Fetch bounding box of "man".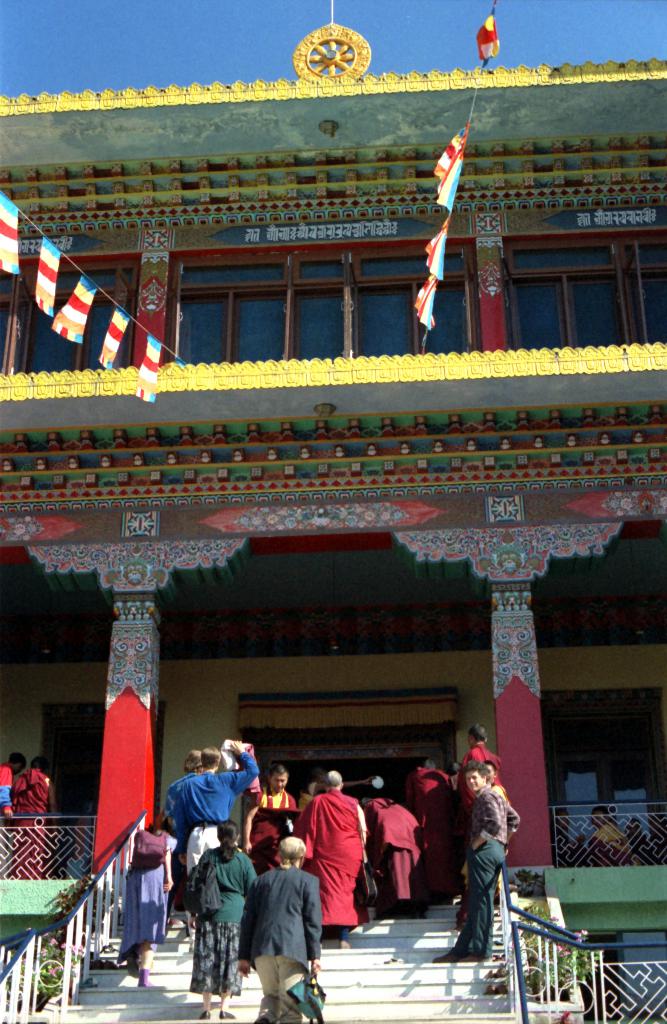
Bbox: BBox(470, 726, 504, 783).
